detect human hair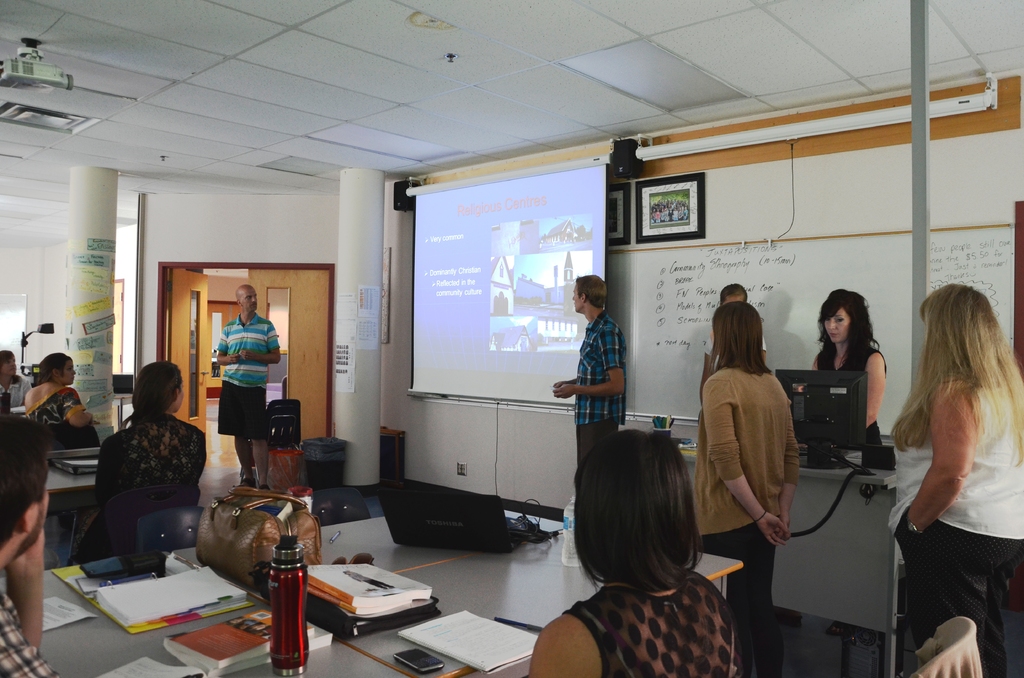
bbox(123, 362, 177, 428)
